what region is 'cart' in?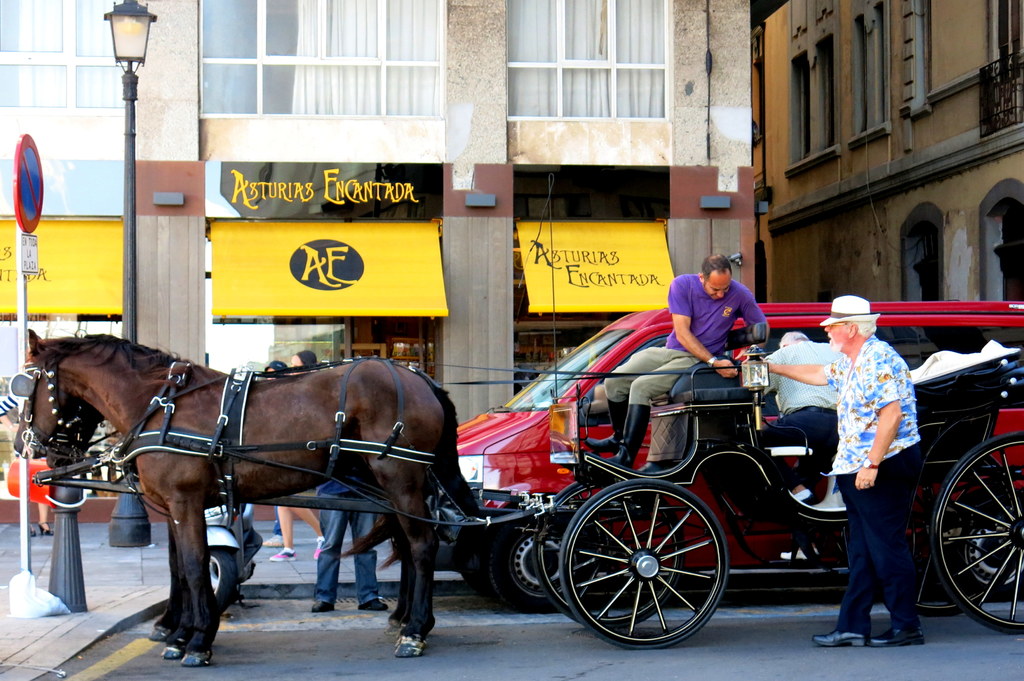
detection(31, 324, 1023, 652).
